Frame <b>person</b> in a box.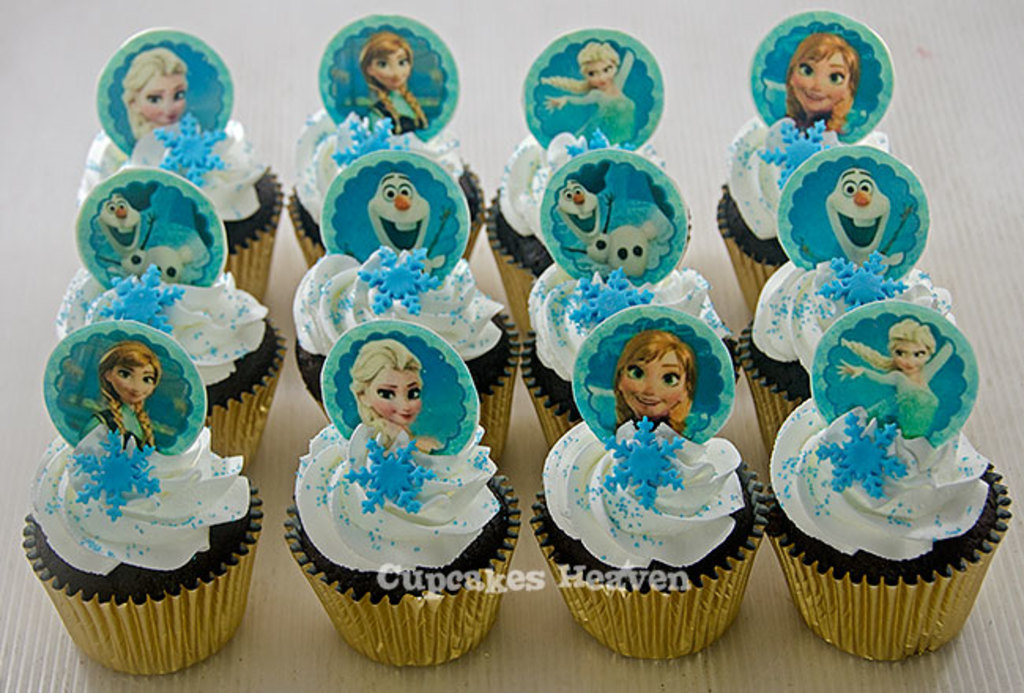
left=80, top=339, right=172, bottom=465.
